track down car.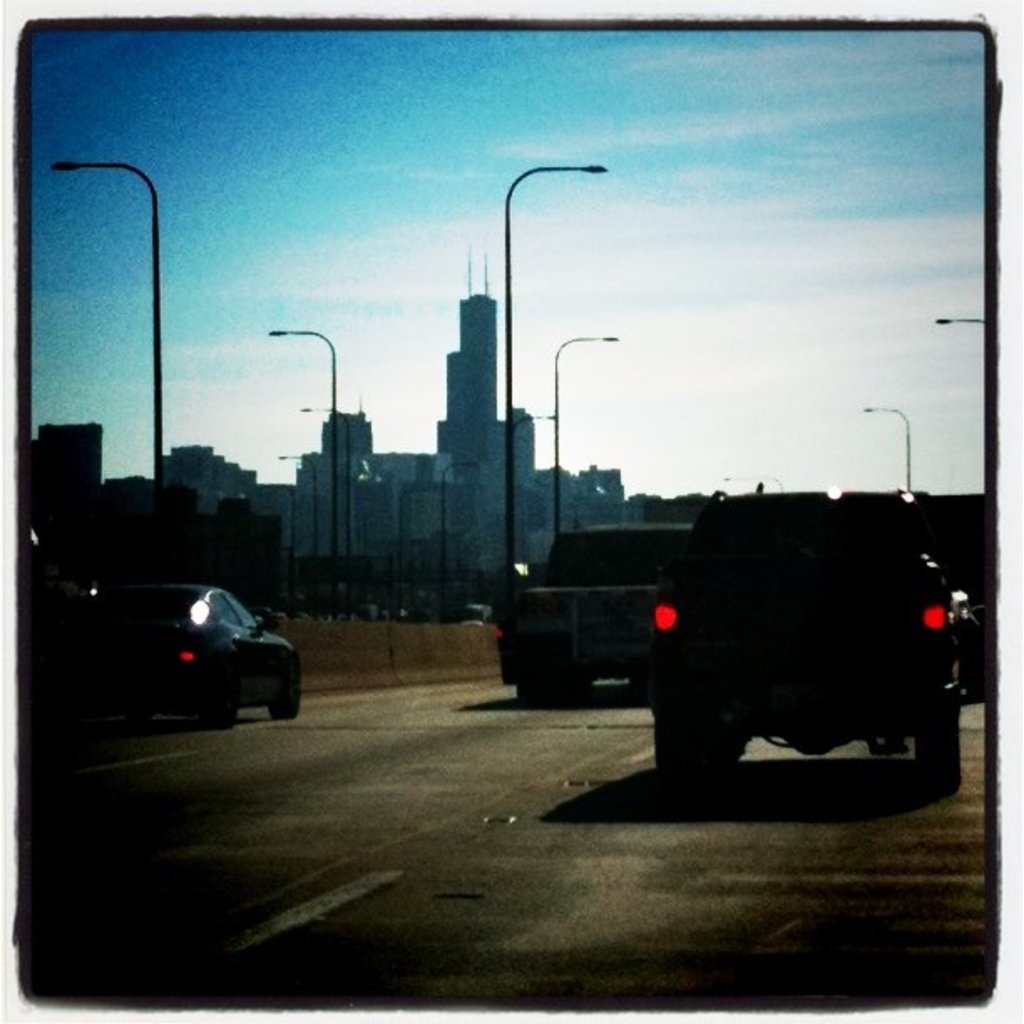
Tracked to box(653, 497, 964, 770).
